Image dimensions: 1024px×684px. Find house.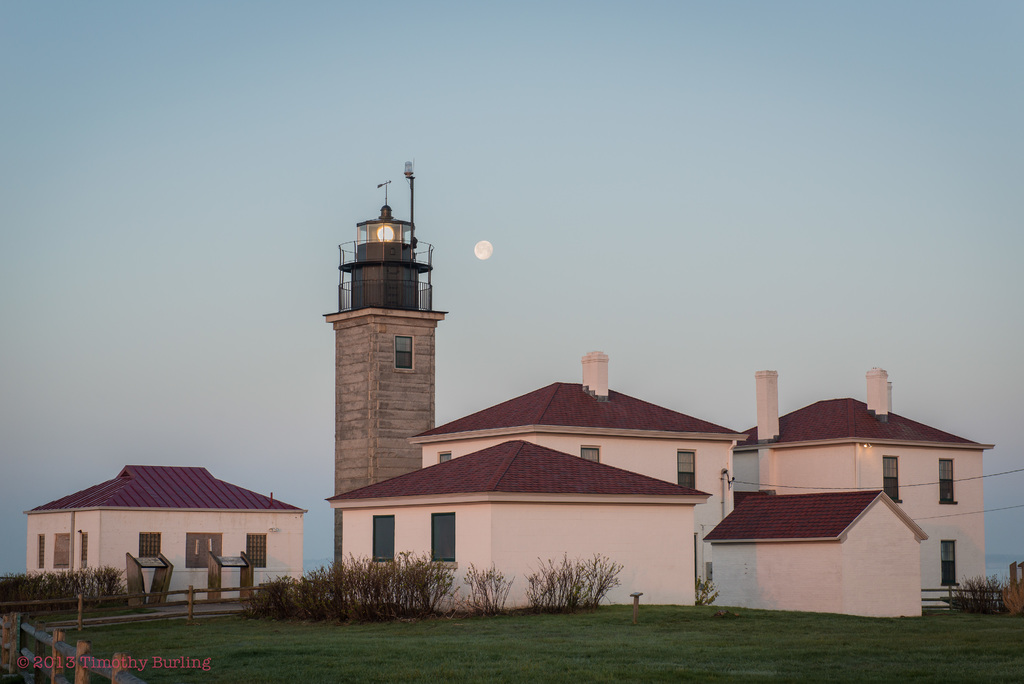
x1=328, y1=438, x2=708, y2=612.
